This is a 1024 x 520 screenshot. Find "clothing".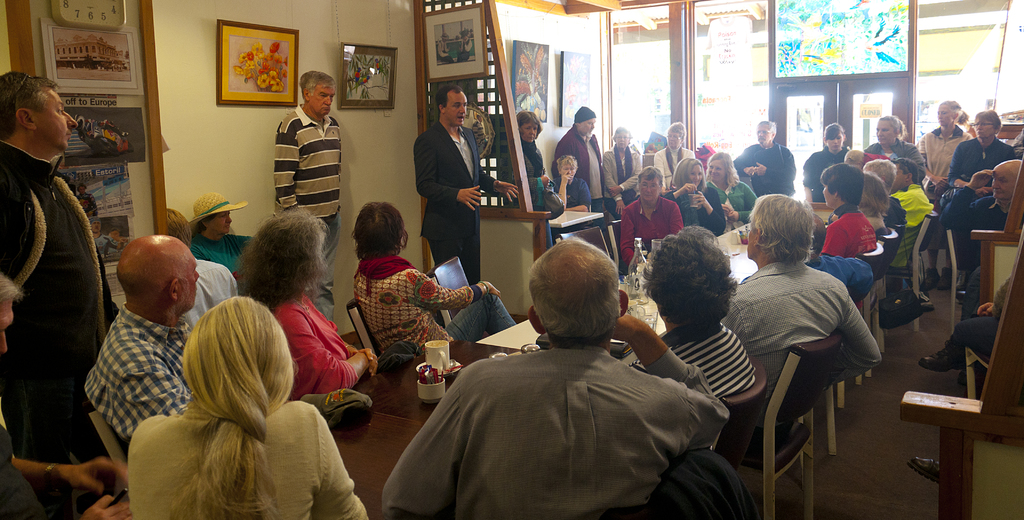
Bounding box: region(126, 399, 368, 519).
